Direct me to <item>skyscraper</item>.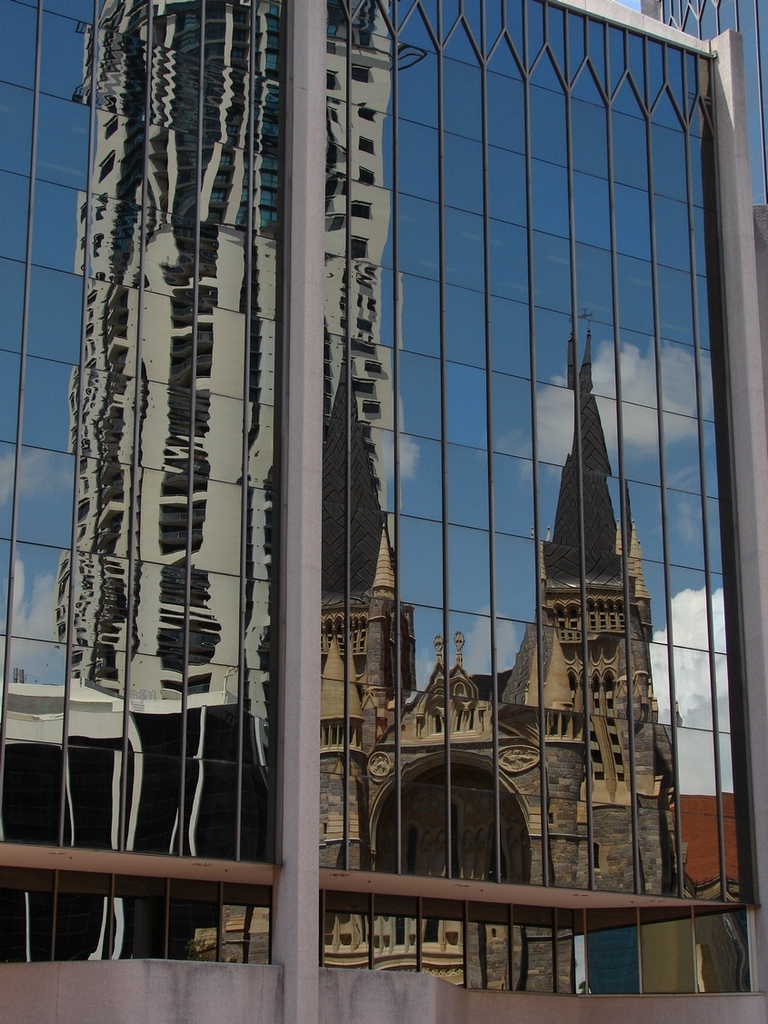
Direction: pyautogui.locateOnScreen(0, 0, 767, 1023).
